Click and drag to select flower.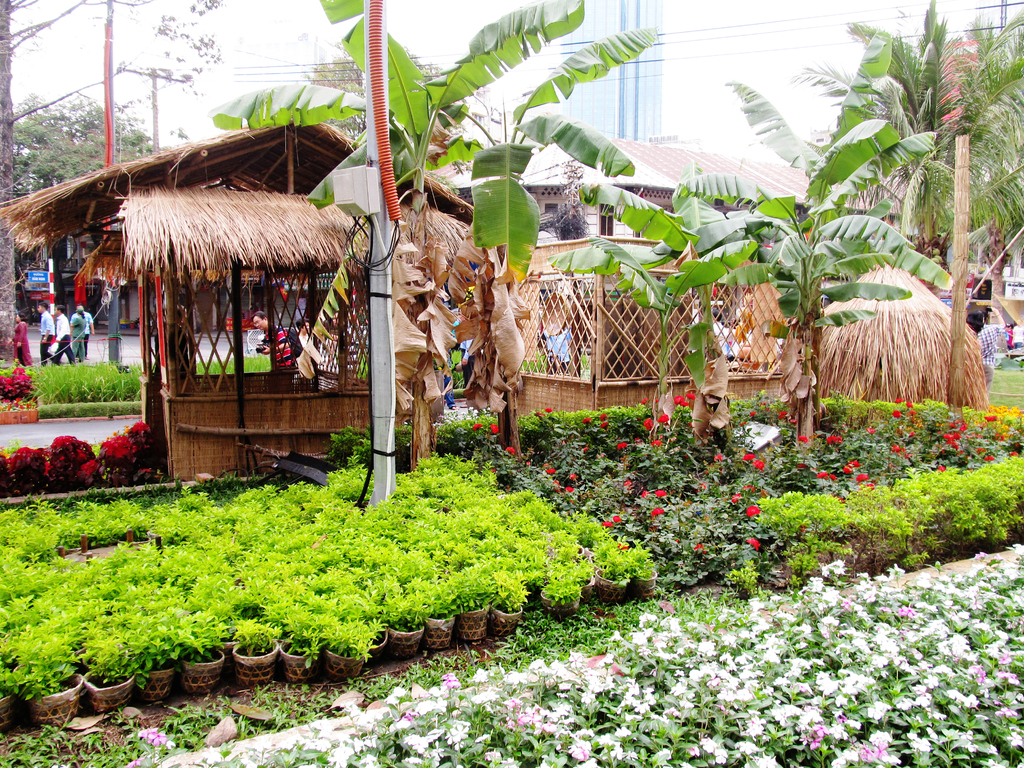
Selection: l=545, t=468, r=557, b=474.
